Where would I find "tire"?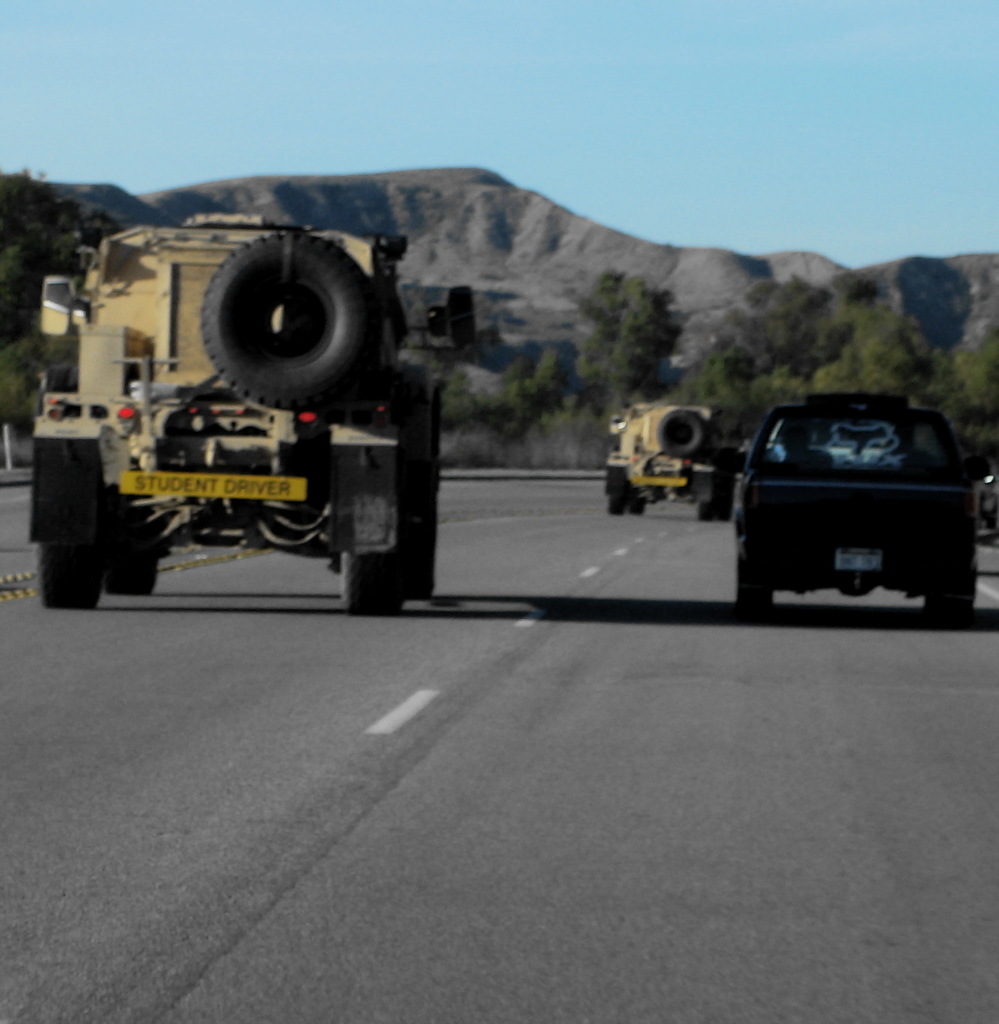
At locate(738, 557, 775, 618).
